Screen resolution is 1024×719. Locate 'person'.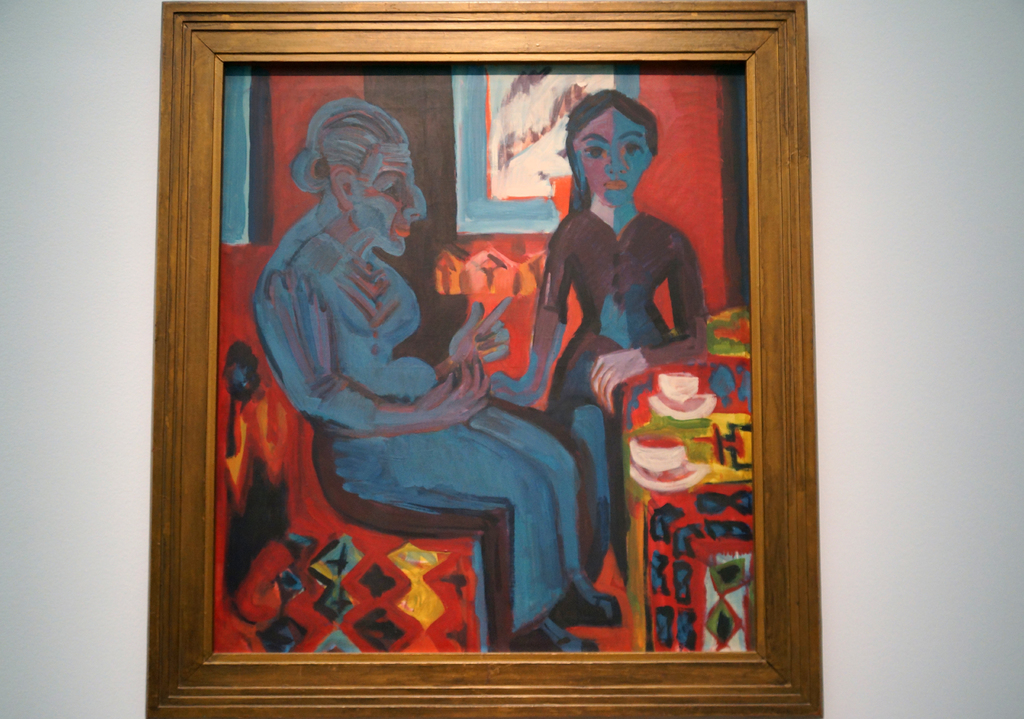
[x1=491, y1=89, x2=712, y2=573].
